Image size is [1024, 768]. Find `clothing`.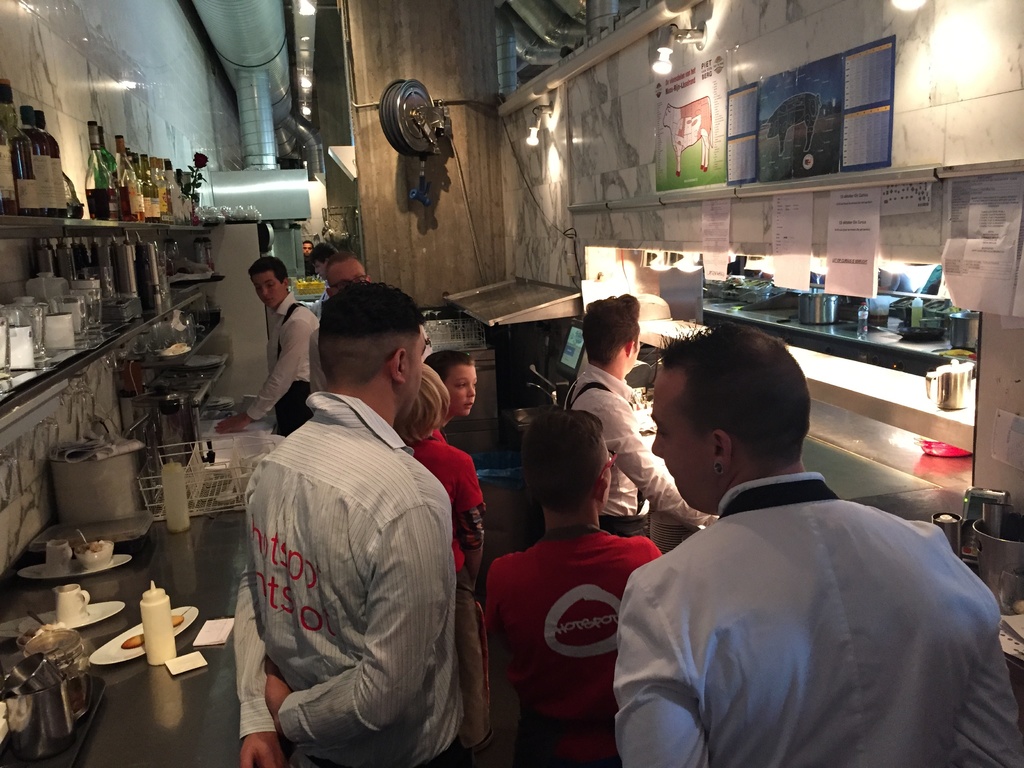
(left=412, top=426, right=489, bottom=559).
